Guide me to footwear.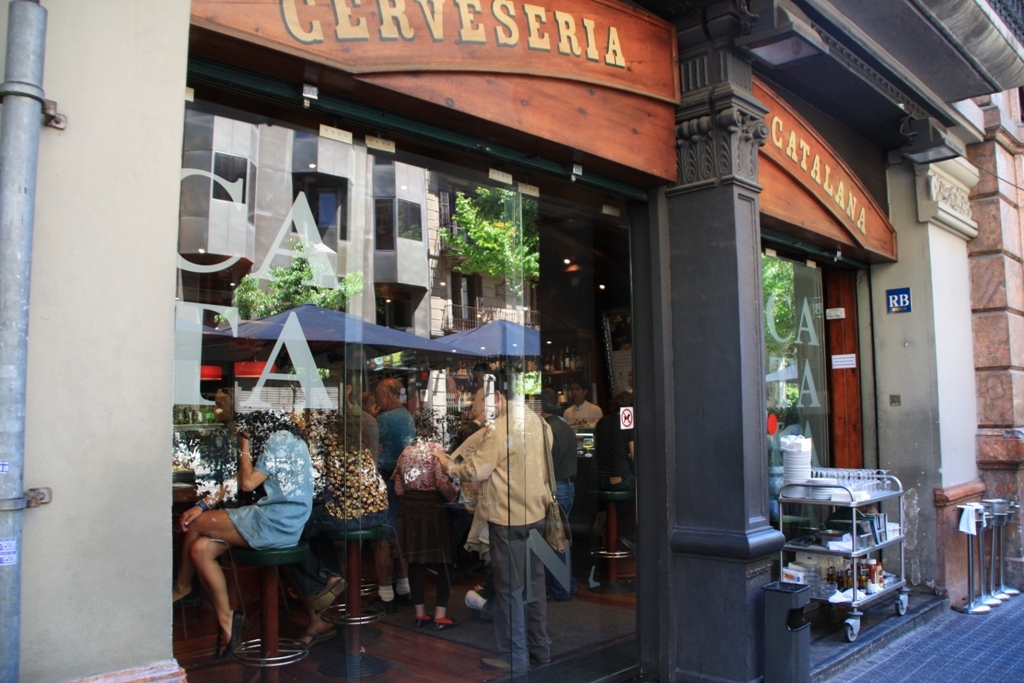
Guidance: region(480, 656, 522, 674).
